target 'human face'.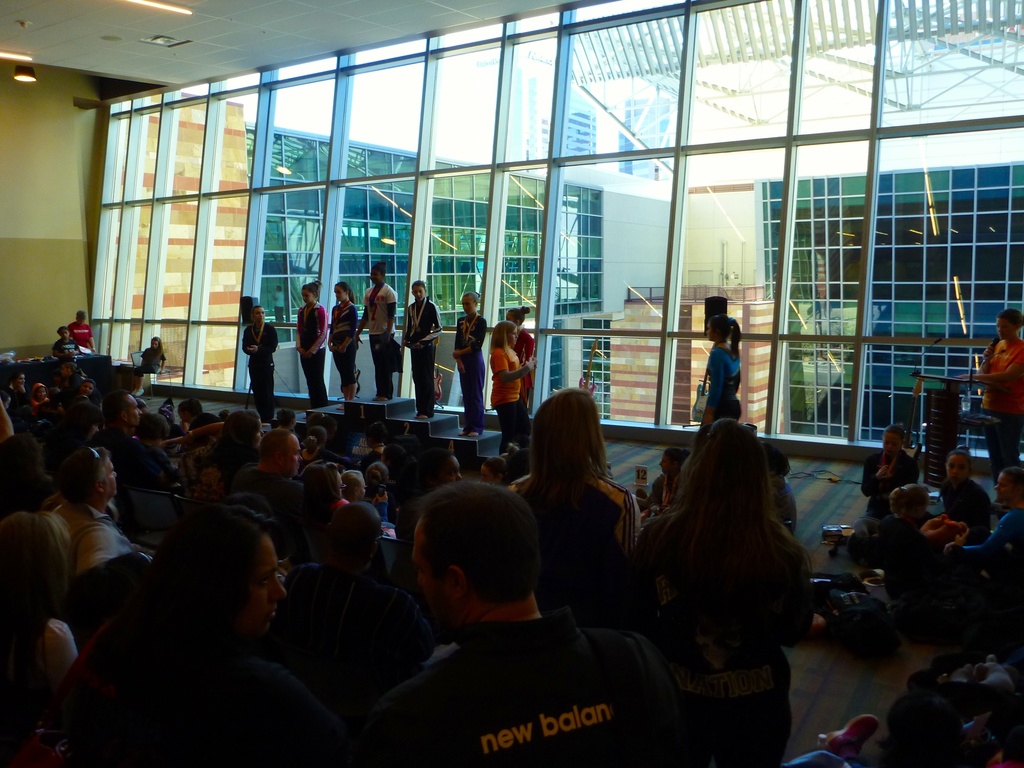
Target region: (253, 418, 264, 447).
